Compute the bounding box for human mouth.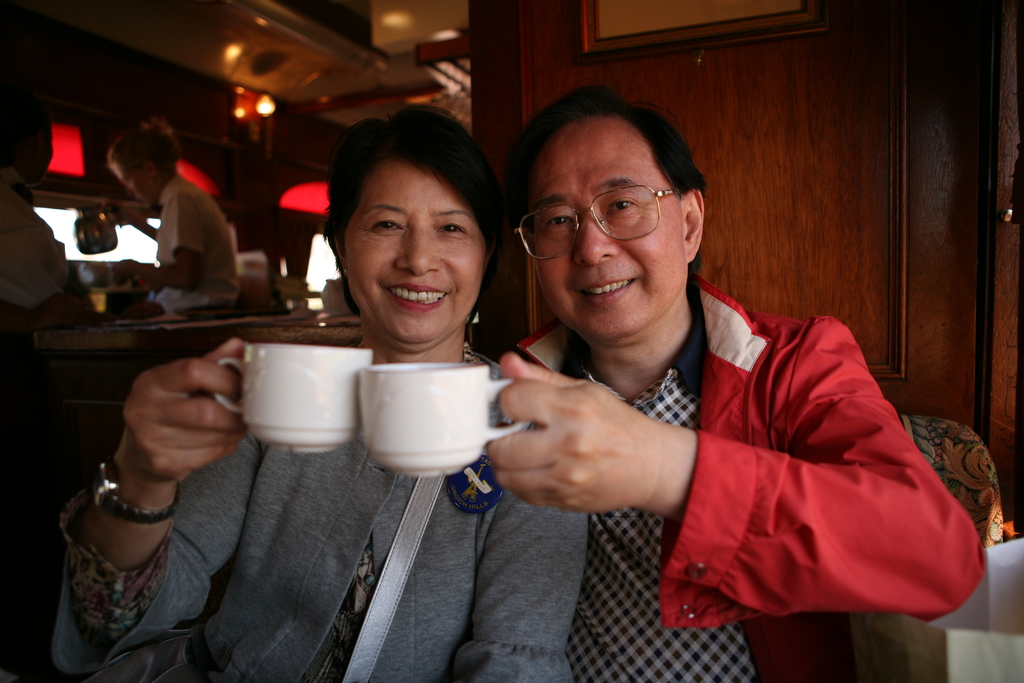
390:283:449:307.
